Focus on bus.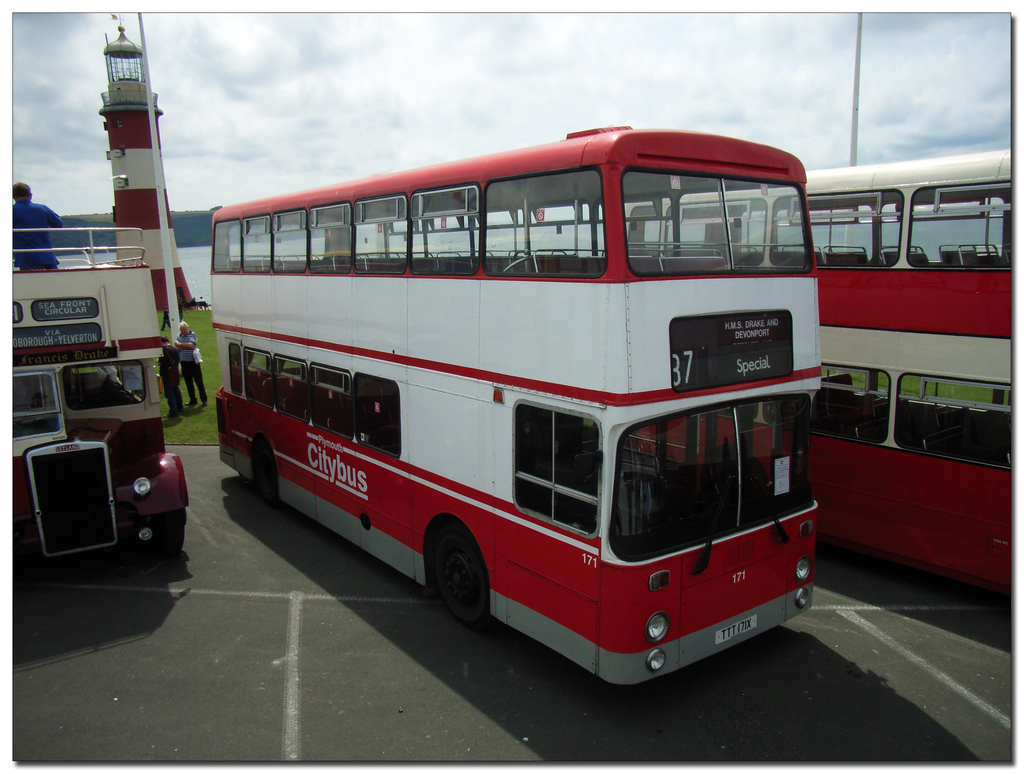
Focused at 617/145/1014/595.
